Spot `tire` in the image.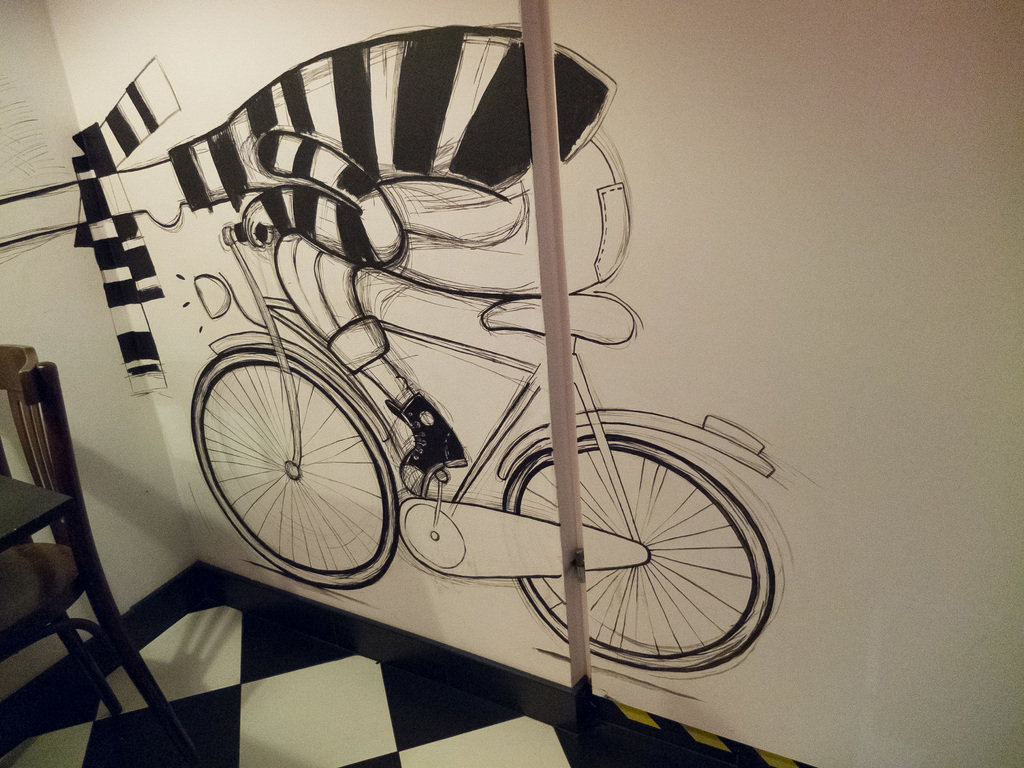
`tire` found at Rect(193, 347, 394, 586).
